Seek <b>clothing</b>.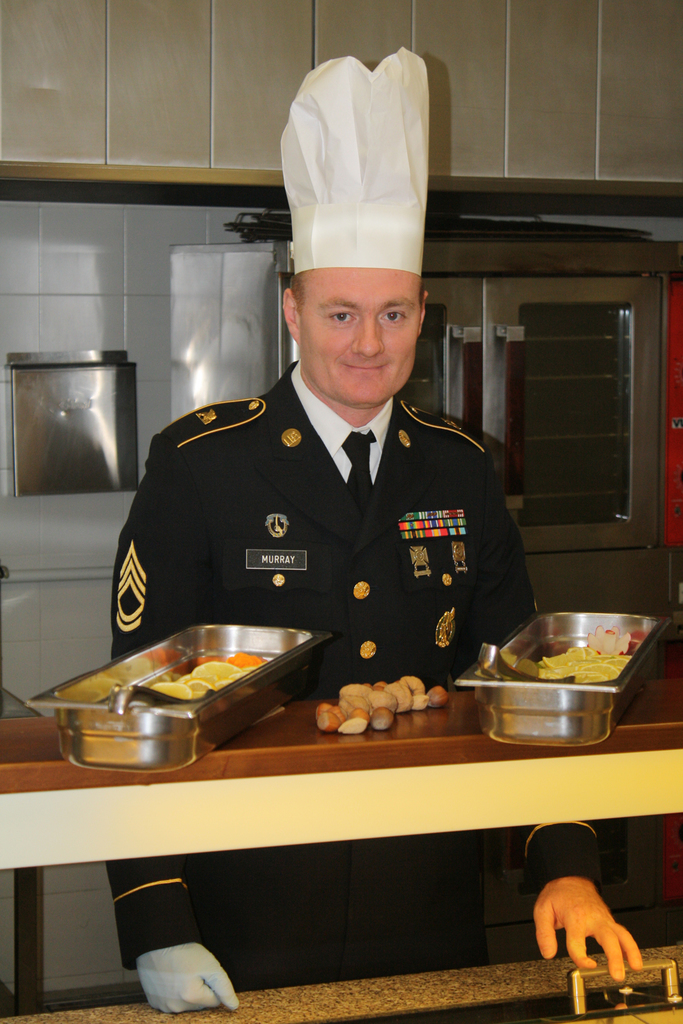
x1=103 y1=359 x2=602 y2=990.
